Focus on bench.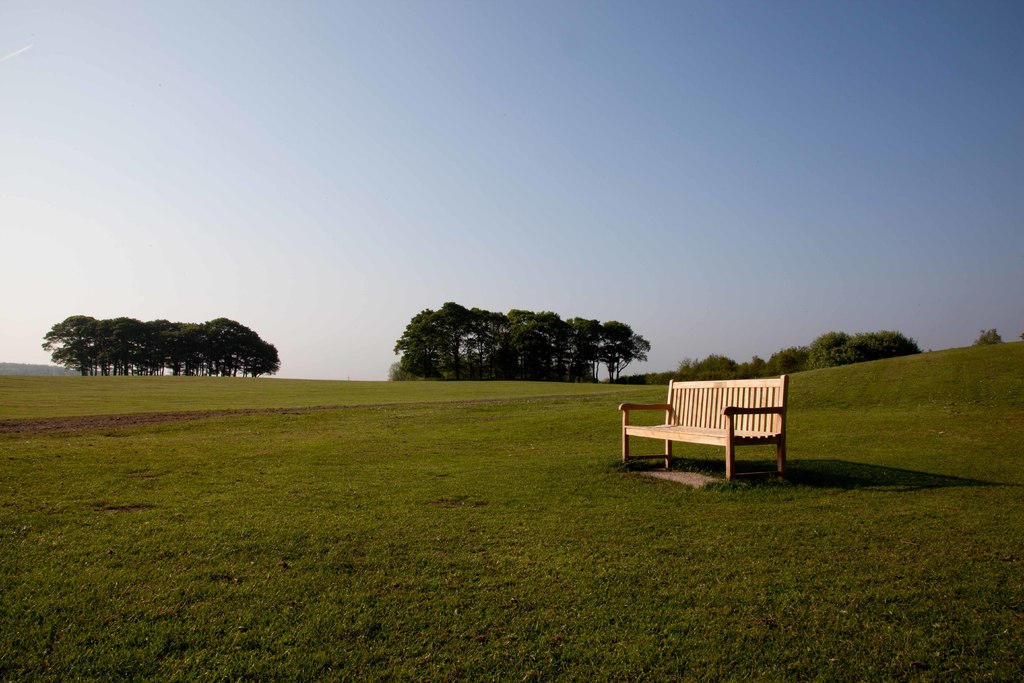
Focused at 637, 395, 799, 484.
